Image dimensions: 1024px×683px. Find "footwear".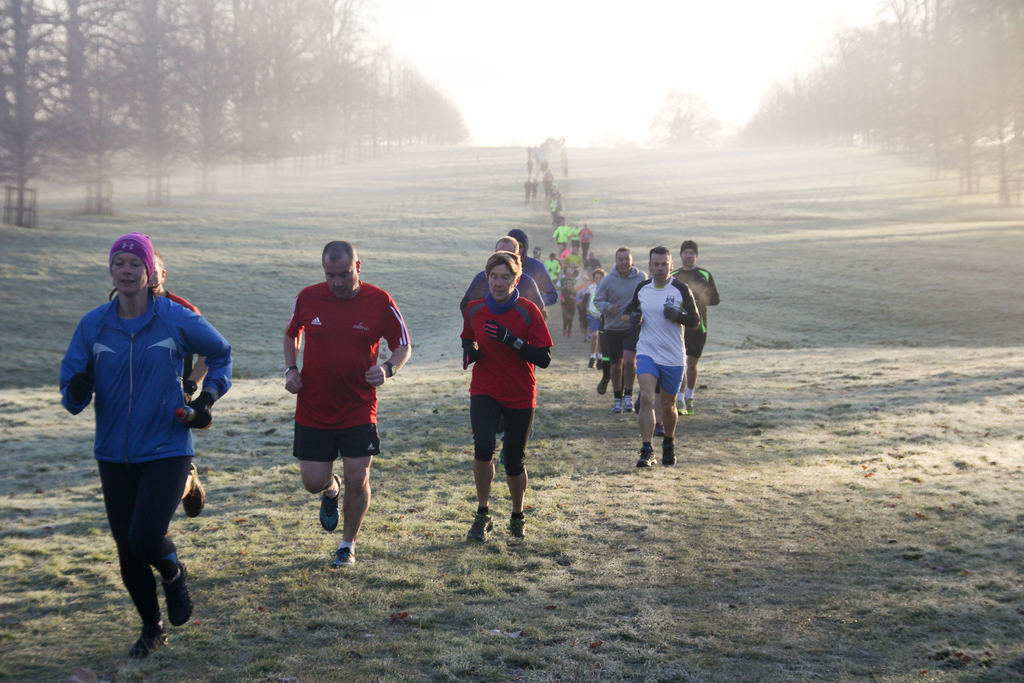
[x1=686, y1=395, x2=694, y2=412].
